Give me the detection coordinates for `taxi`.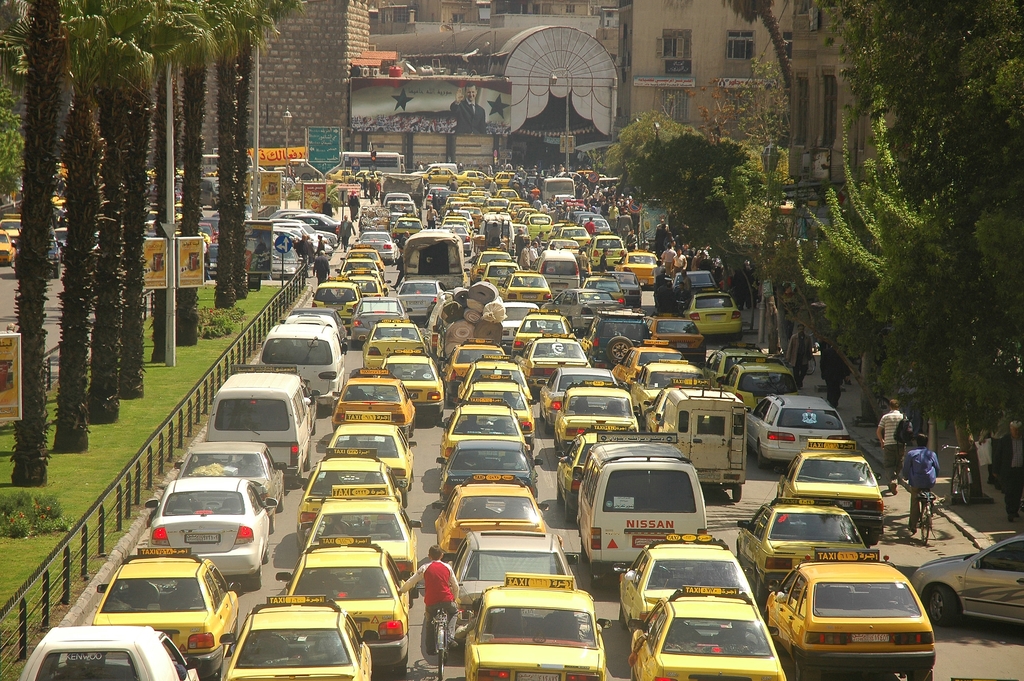
left=447, top=167, right=488, bottom=188.
